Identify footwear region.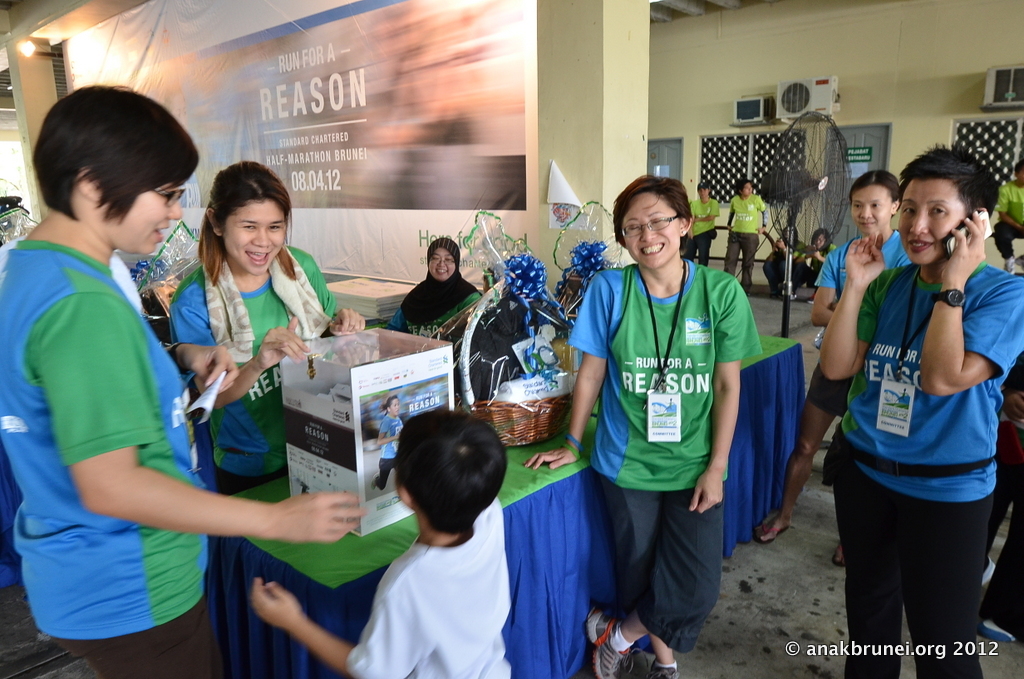
Region: (x1=748, y1=512, x2=796, y2=544).
